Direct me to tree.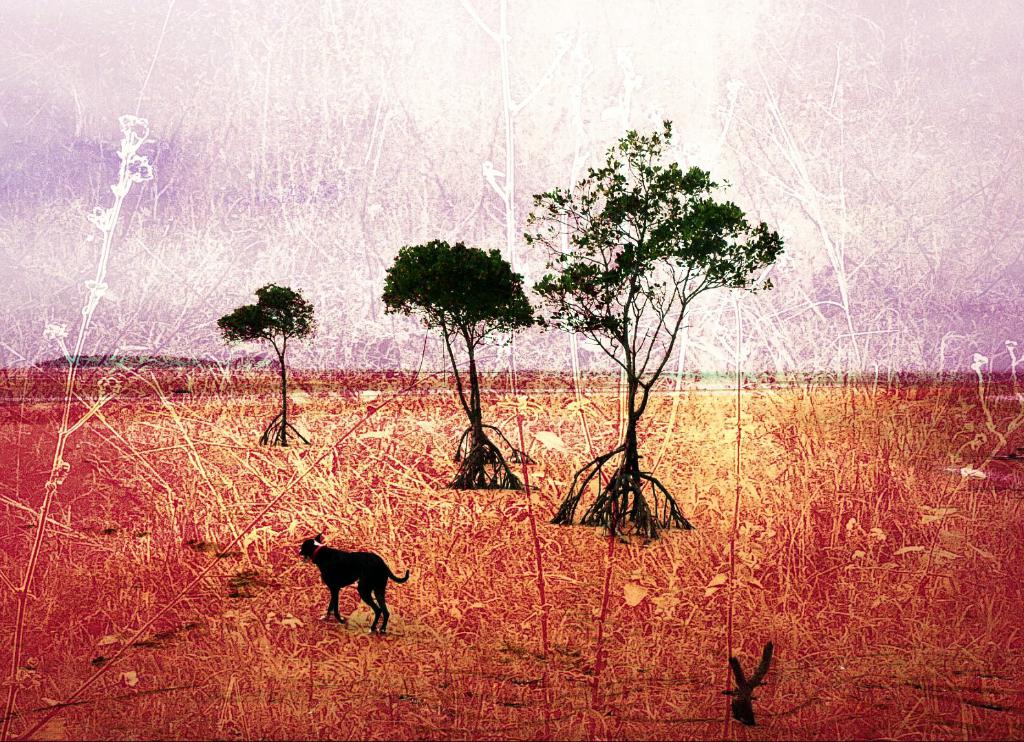
Direction: box(511, 111, 774, 538).
